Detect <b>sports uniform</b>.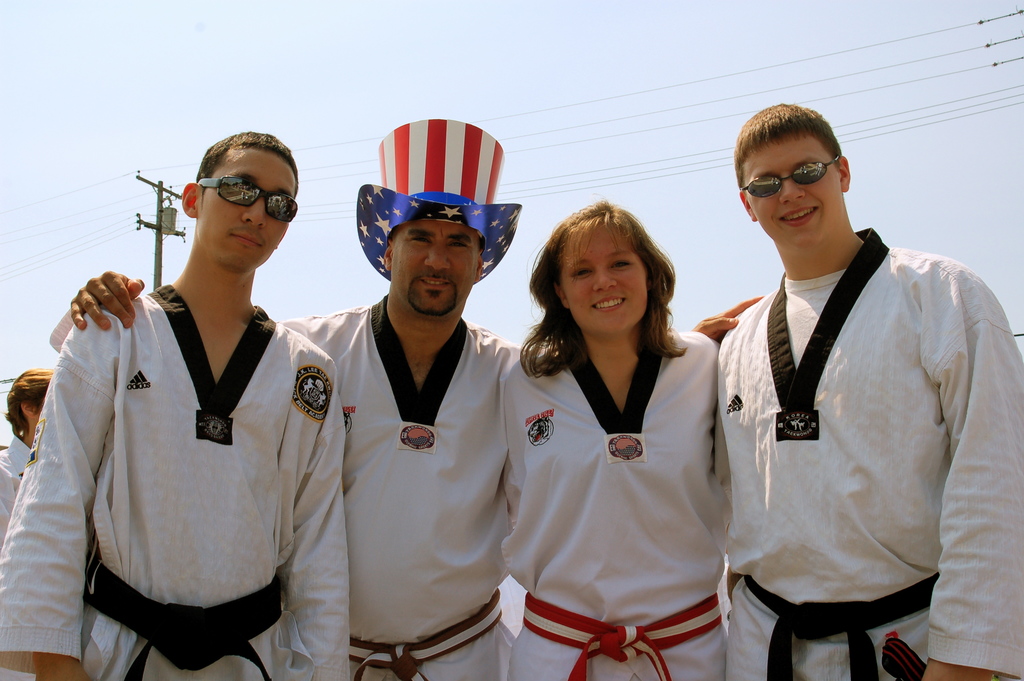
Detected at l=707, t=223, r=1023, b=677.
